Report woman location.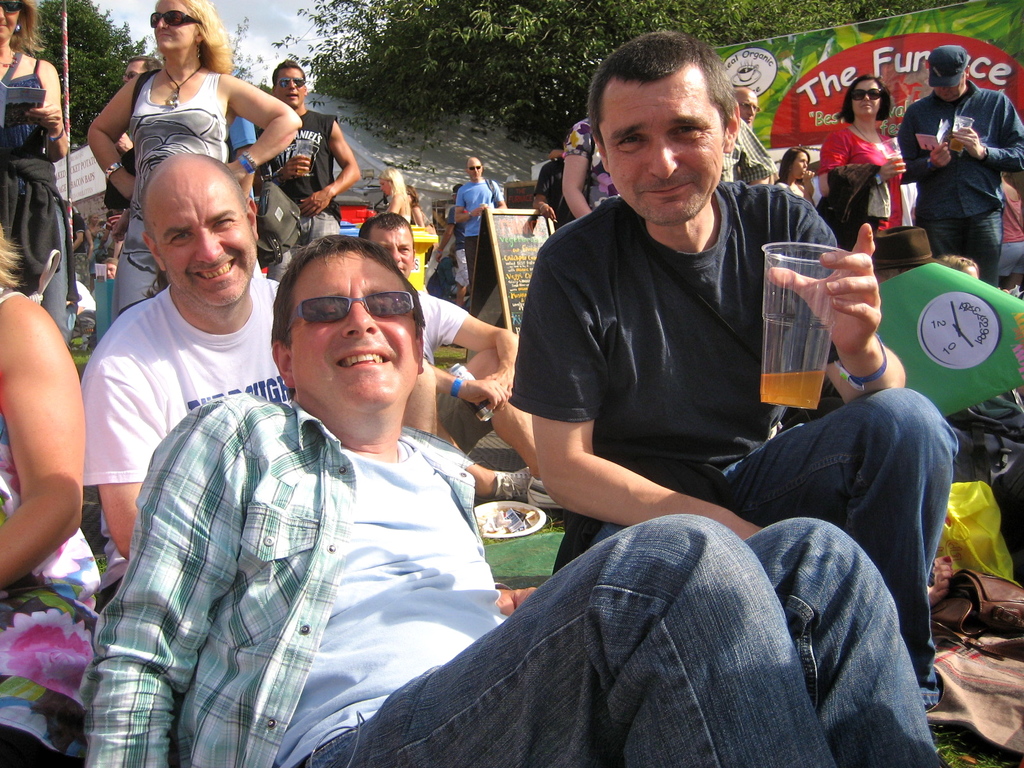
Report: [0, 0, 82, 341].
